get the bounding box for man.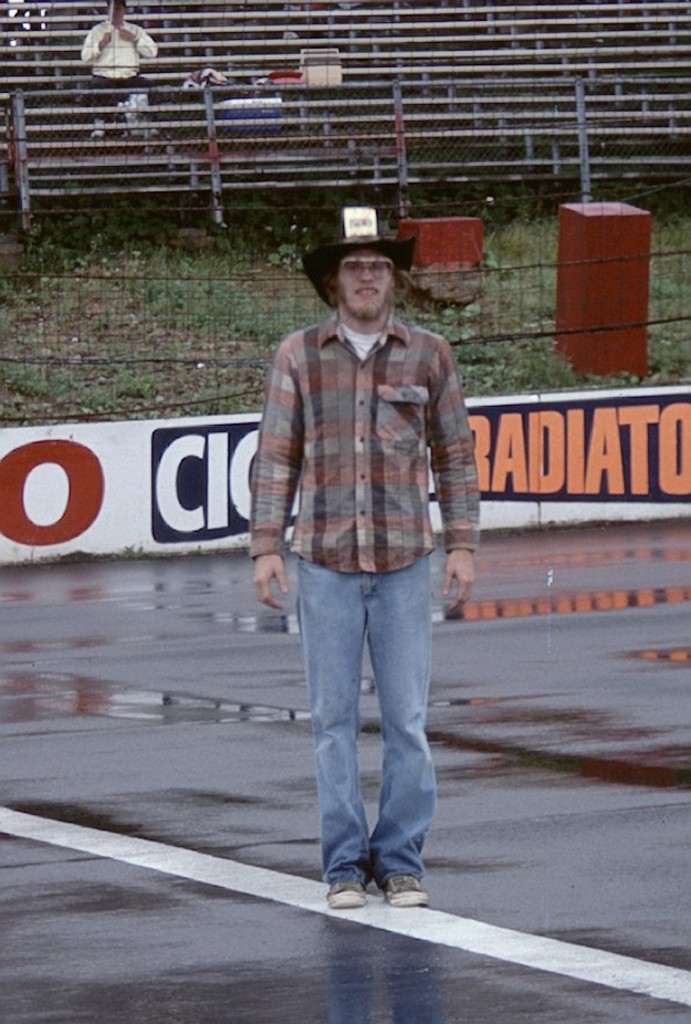
(244,220,484,912).
